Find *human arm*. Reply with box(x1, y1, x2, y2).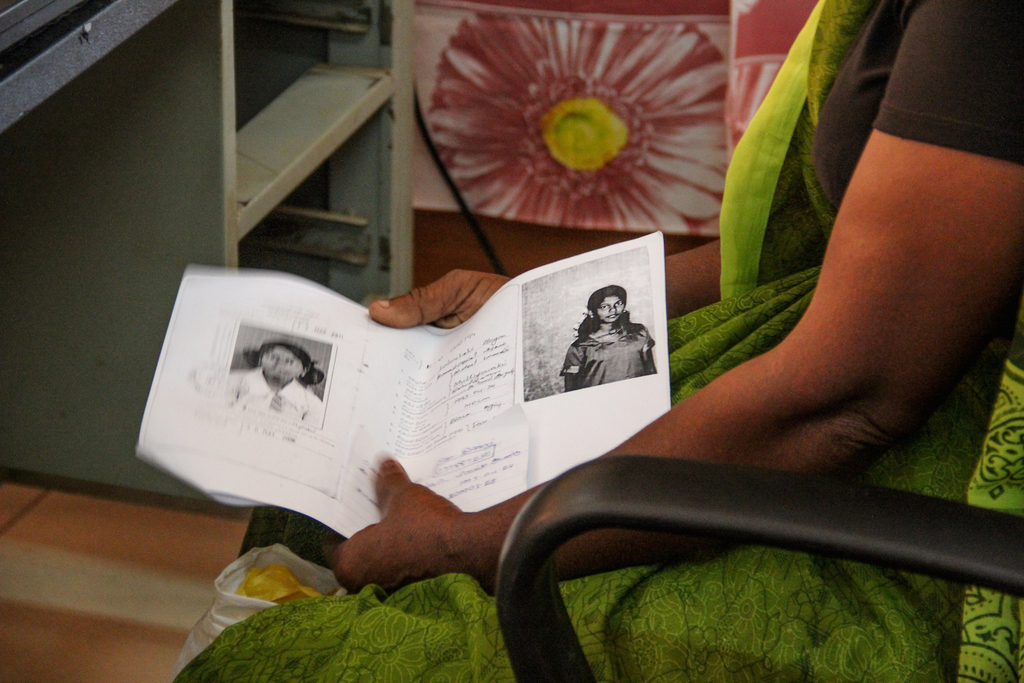
box(359, 237, 719, 344).
